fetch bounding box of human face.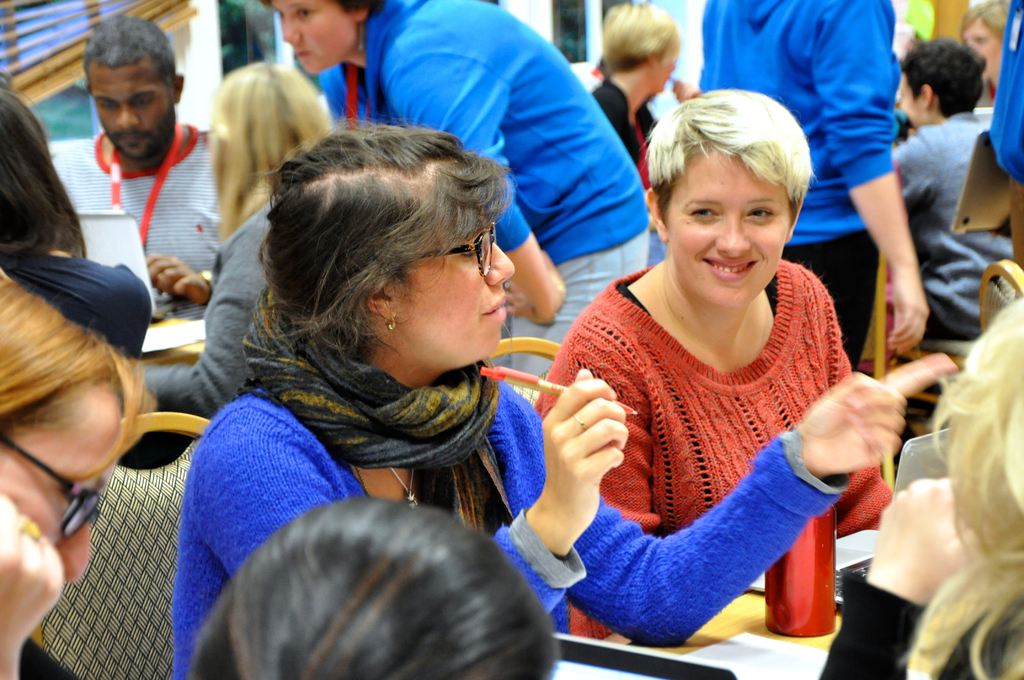
Bbox: {"left": 0, "top": 375, "right": 131, "bottom": 592}.
